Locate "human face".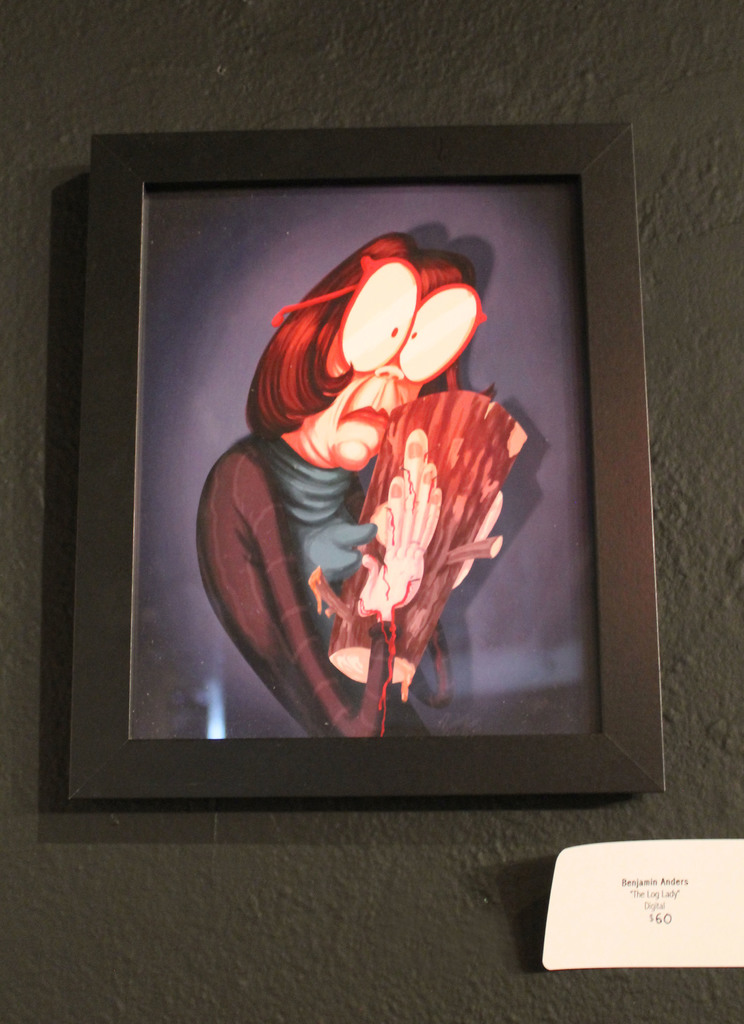
Bounding box: detection(298, 256, 481, 468).
